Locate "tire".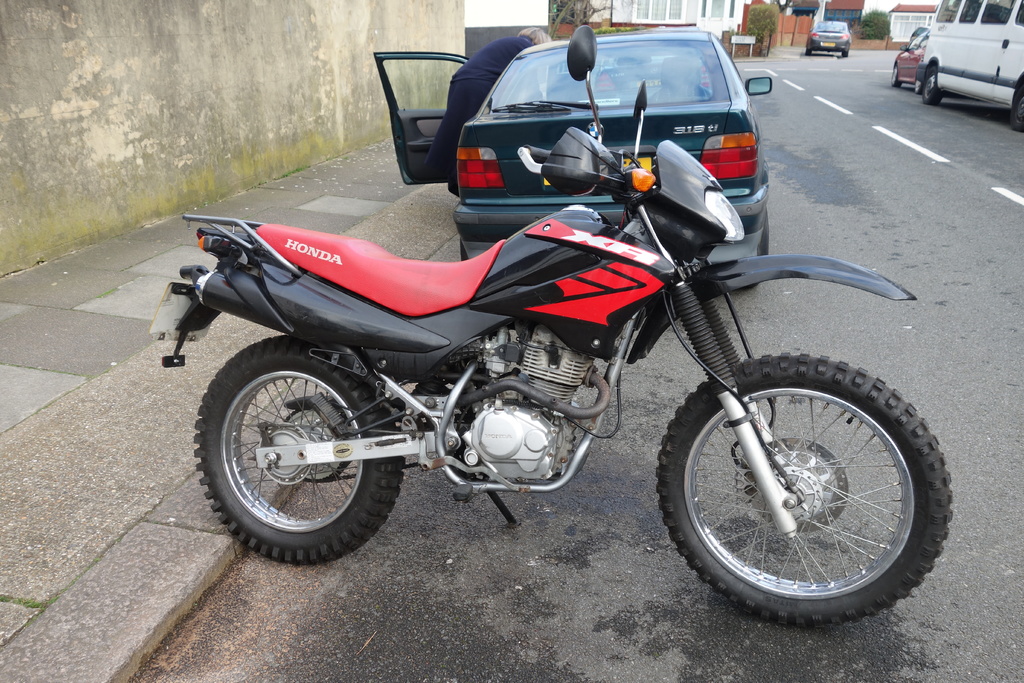
Bounding box: crop(653, 353, 951, 620).
